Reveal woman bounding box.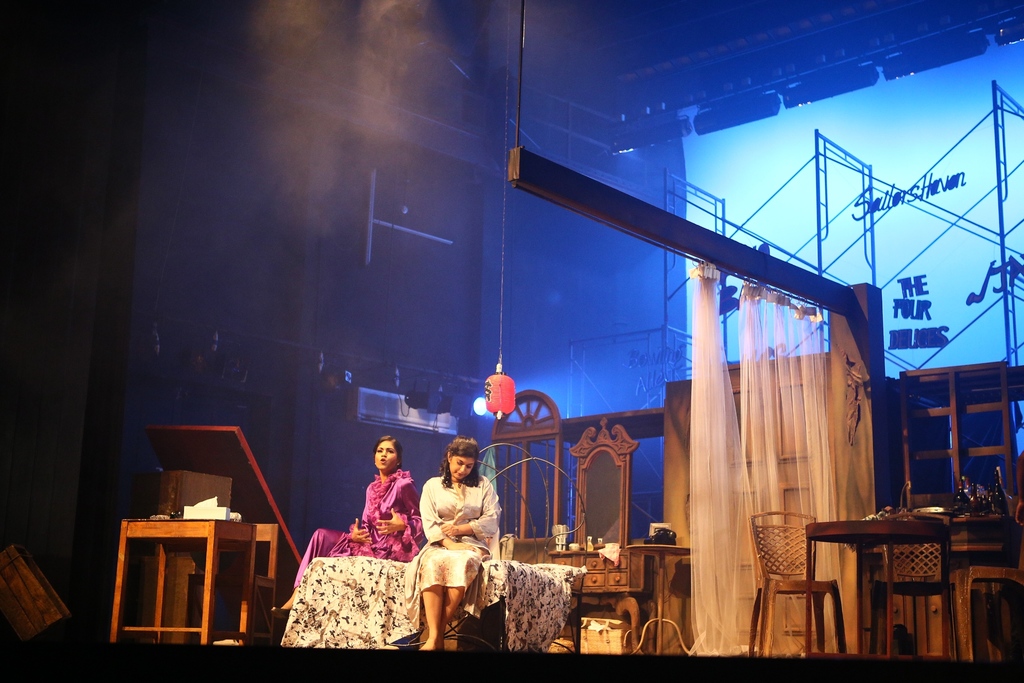
Revealed: select_region(415, 436, 500, 654).
